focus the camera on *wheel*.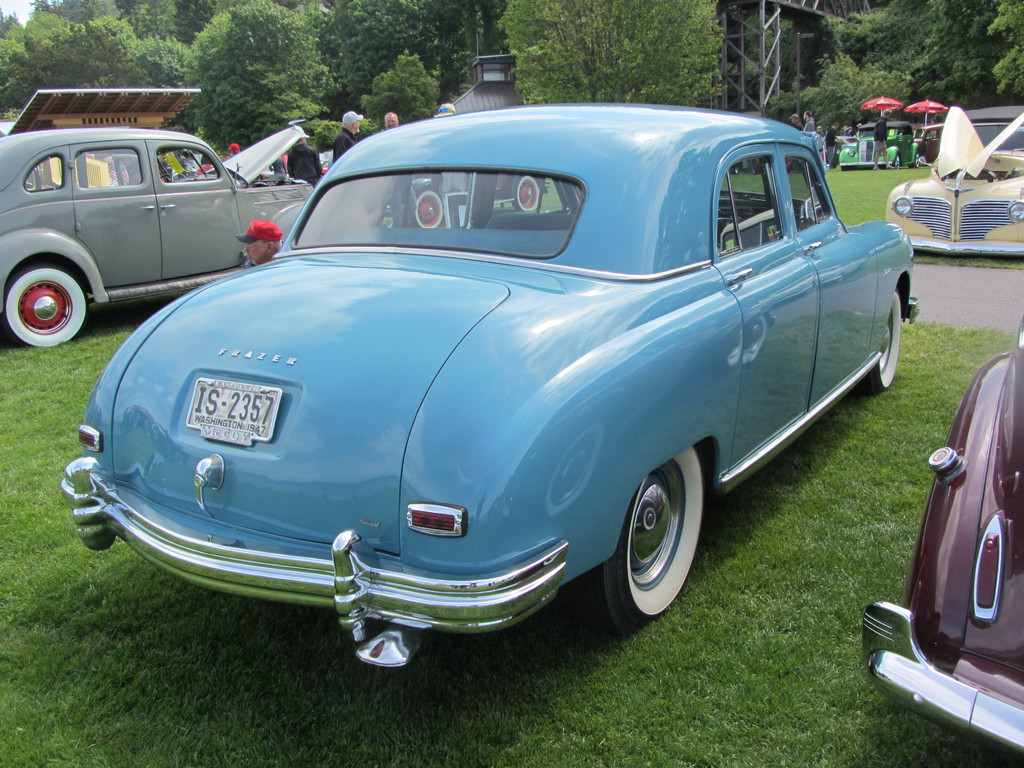
Focus region: [left=892, top=154, right=904, bottom=167].
